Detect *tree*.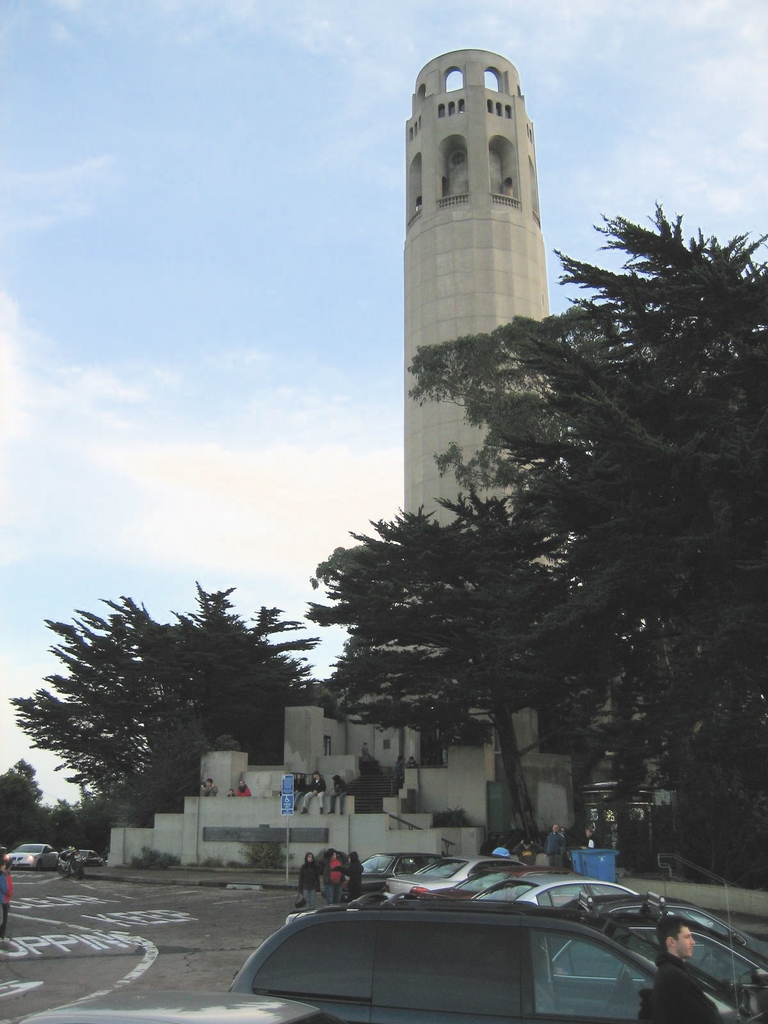
Detected at bbox=(404, 172, 733, 822).
